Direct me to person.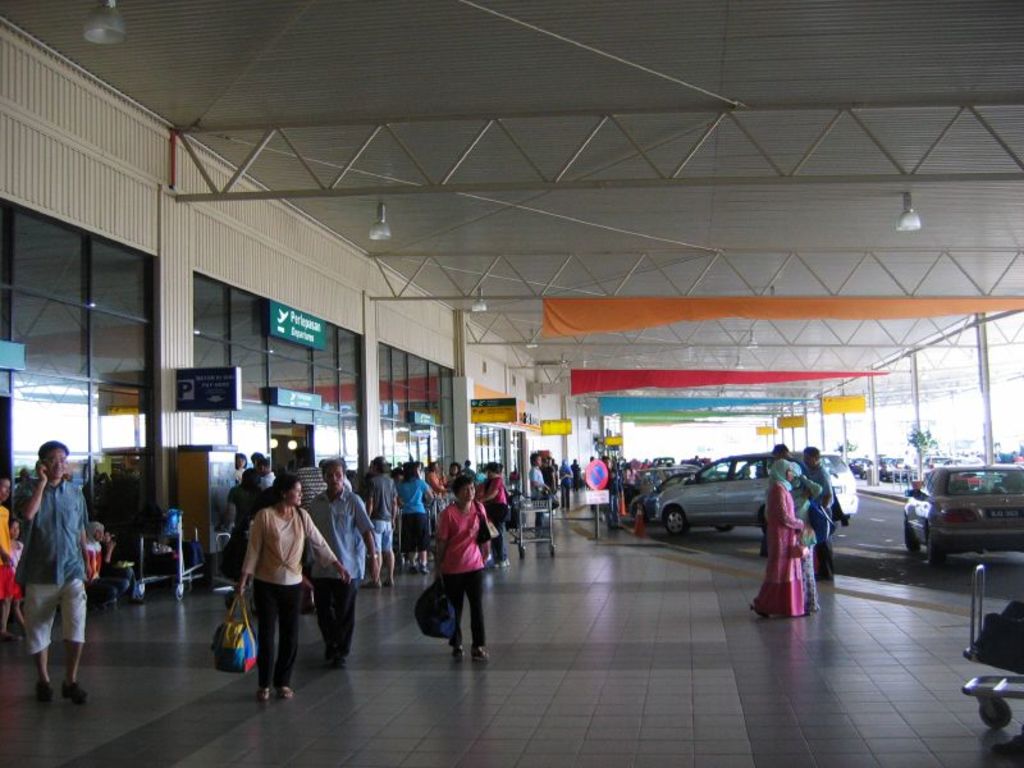
Direction: [783, 460, 824, 612].
